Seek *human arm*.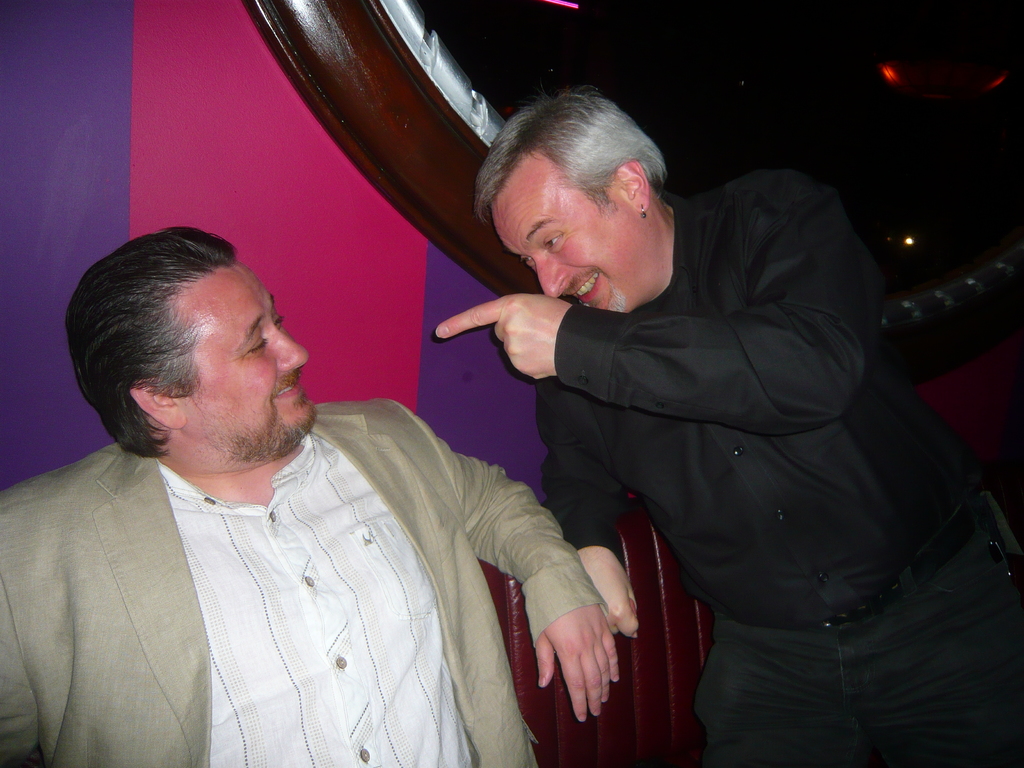
Rect(437, 297, 866, 431).
